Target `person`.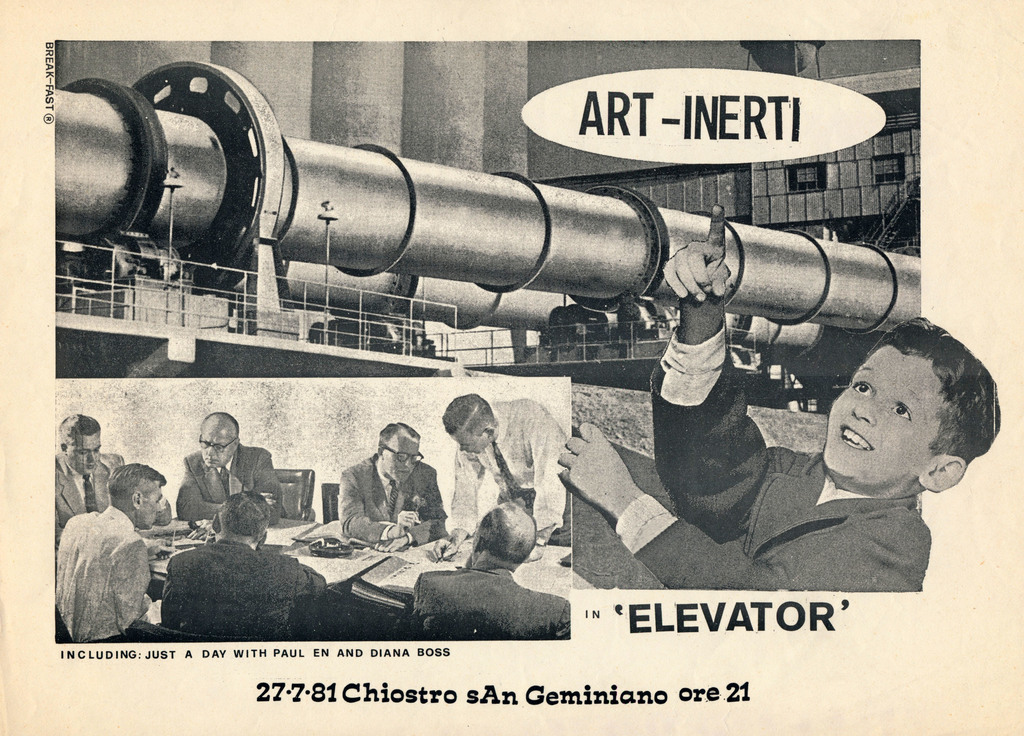
Target region: 336,421,440,570.
